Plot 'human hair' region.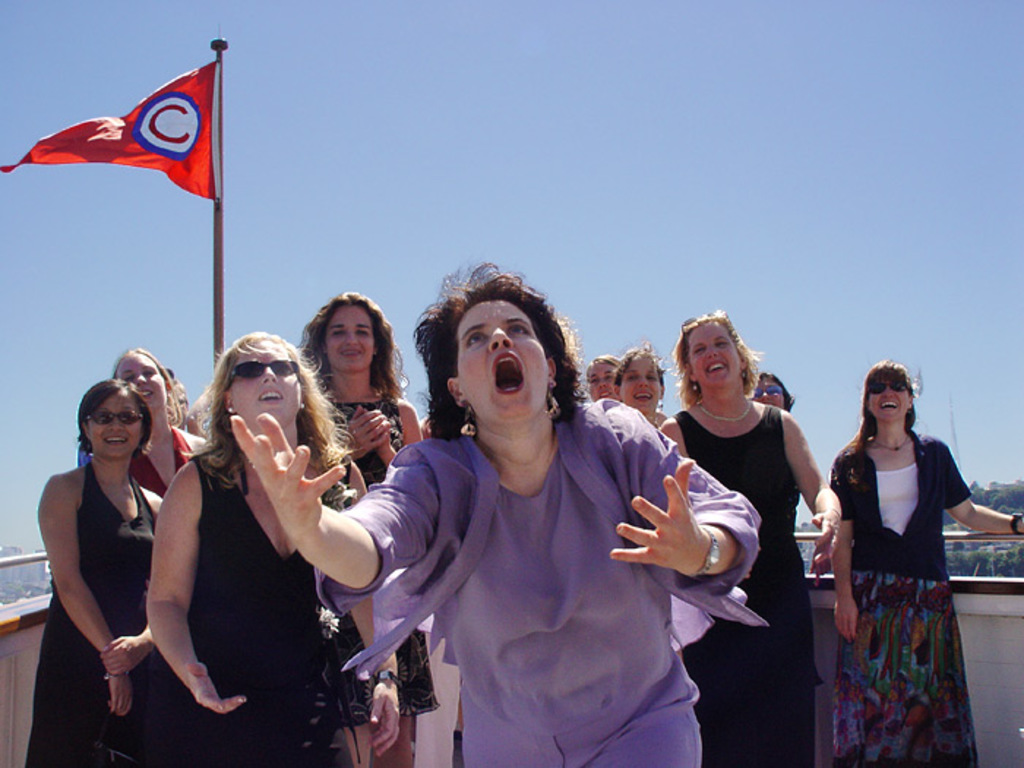
Plotted at box(756, 372, 794, 411).
